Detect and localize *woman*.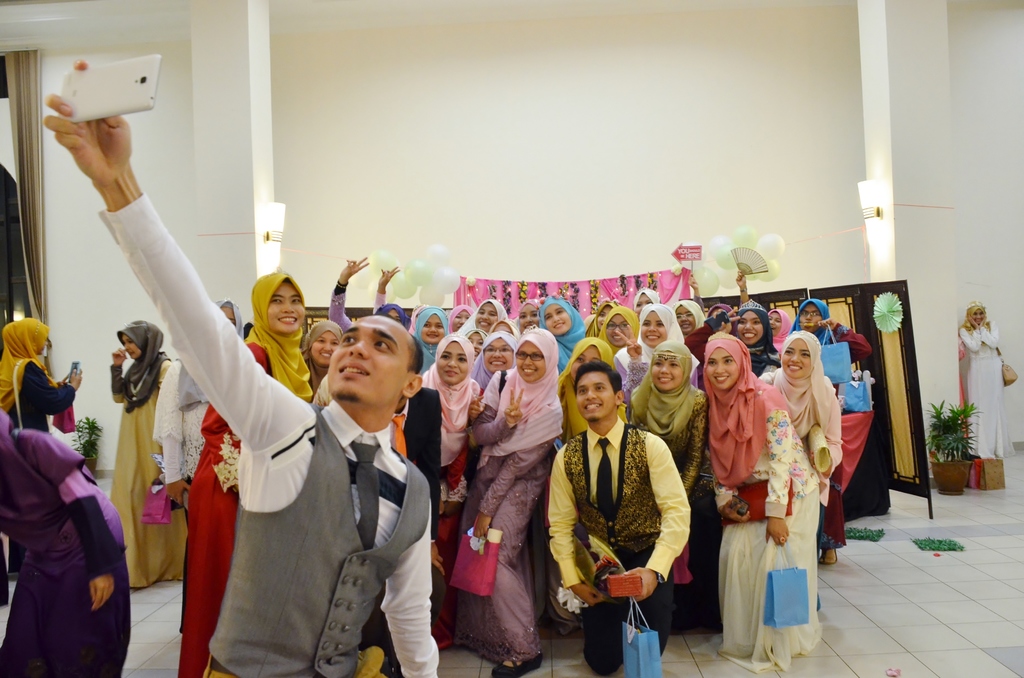
Localized at x1=700 y1=344 x2=799 y2=663.
